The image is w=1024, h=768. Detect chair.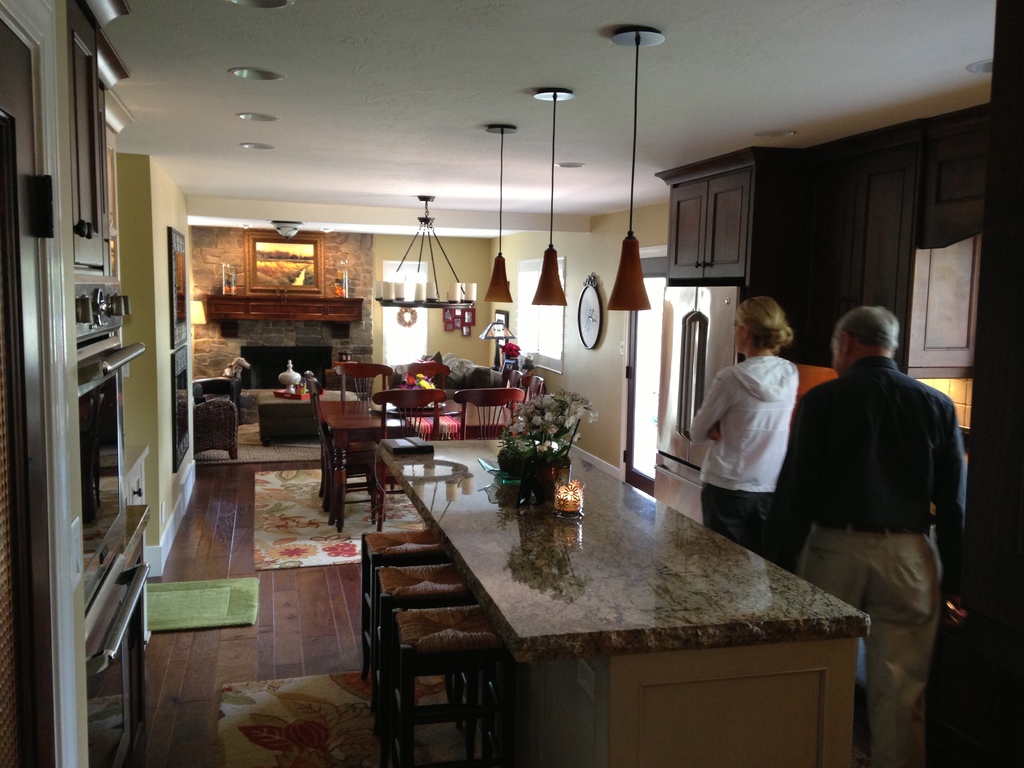
Detection: (411, 360, 452, 397).
